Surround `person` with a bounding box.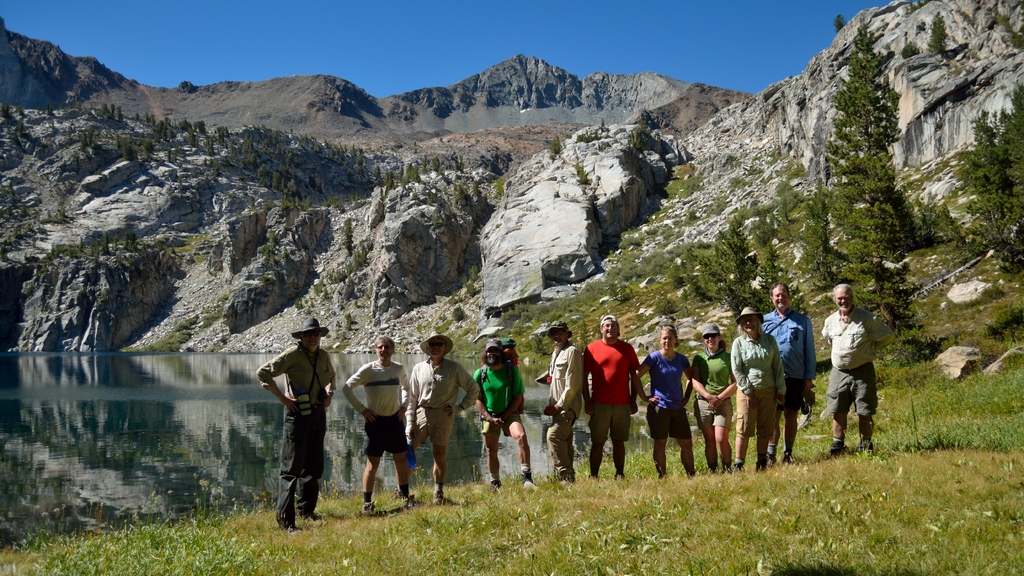
<box>543,319,585,482</box>.
